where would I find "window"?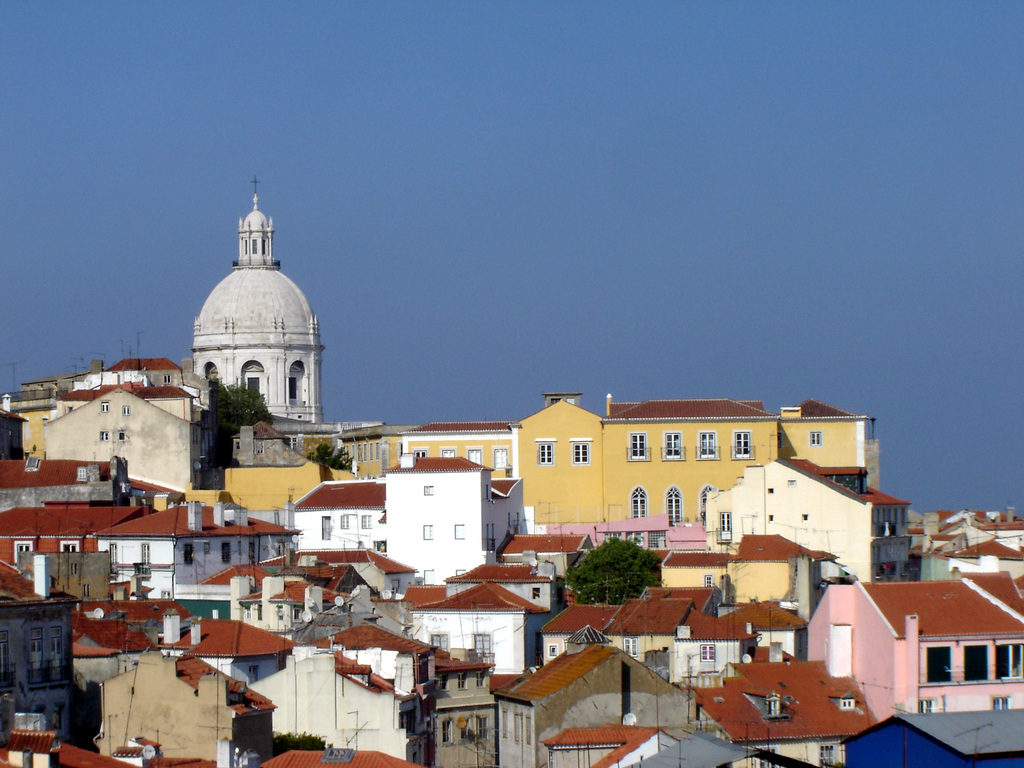
At detection(666, 433, 680, 460).
